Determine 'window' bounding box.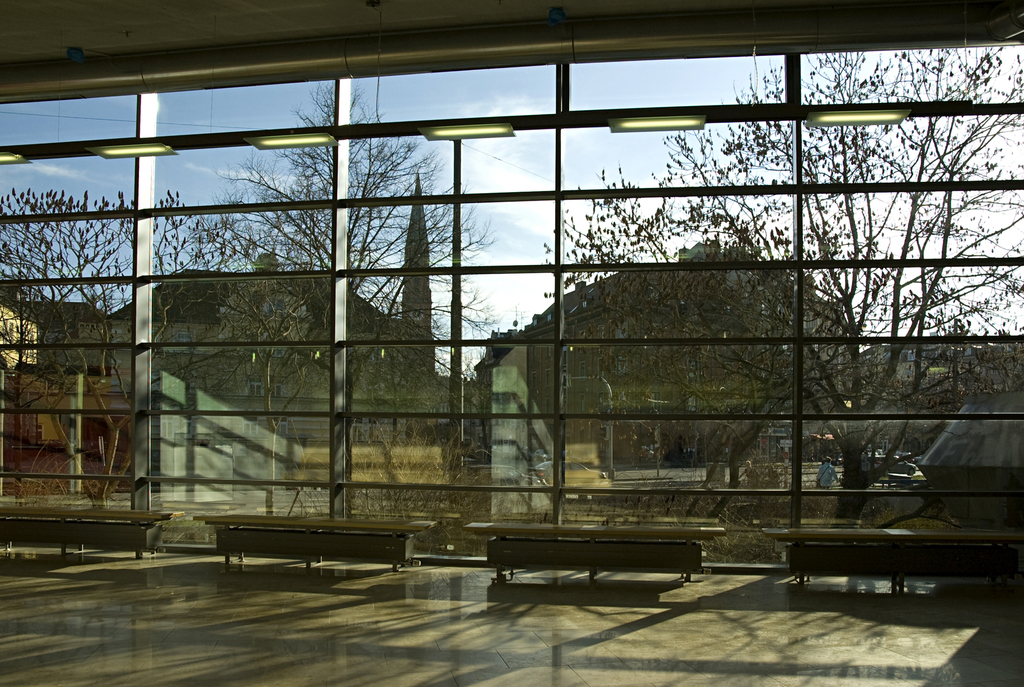
Determined: 244, 388, 264, 399.
